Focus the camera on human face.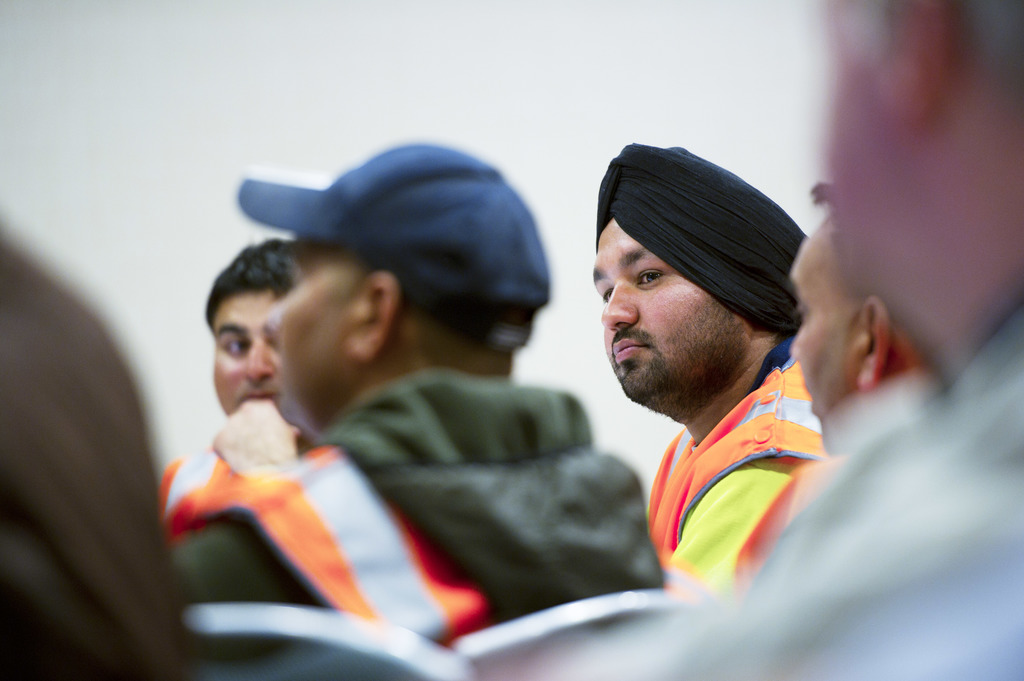
Focus region: bbox(212, 293, 283, 413).
